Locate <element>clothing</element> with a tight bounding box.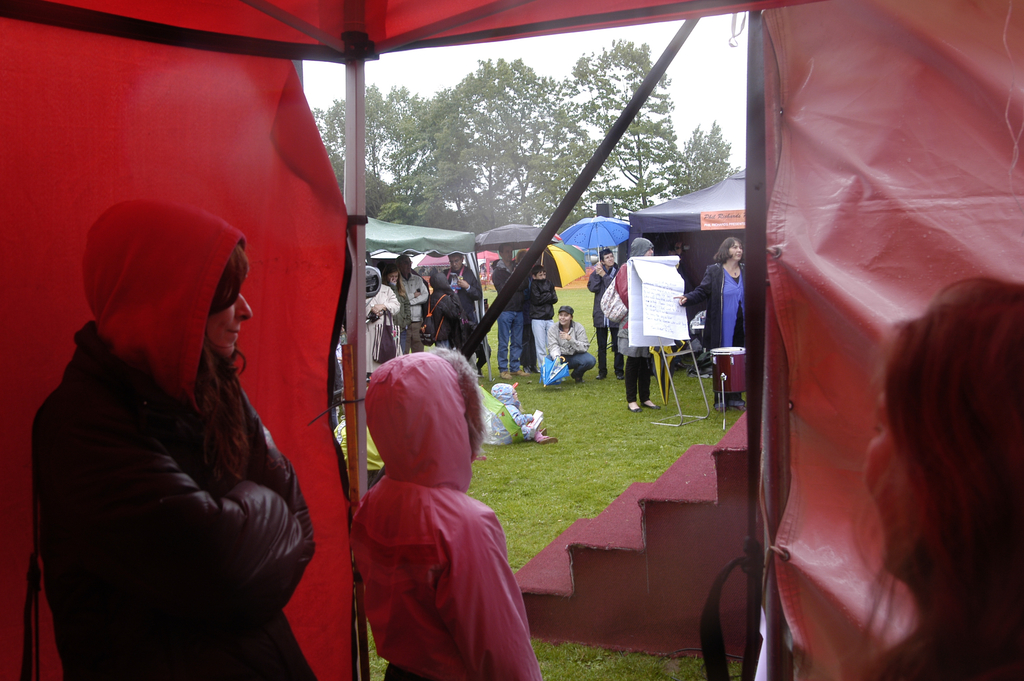
(x1=349, y1=351, x2=544, y2=680).
